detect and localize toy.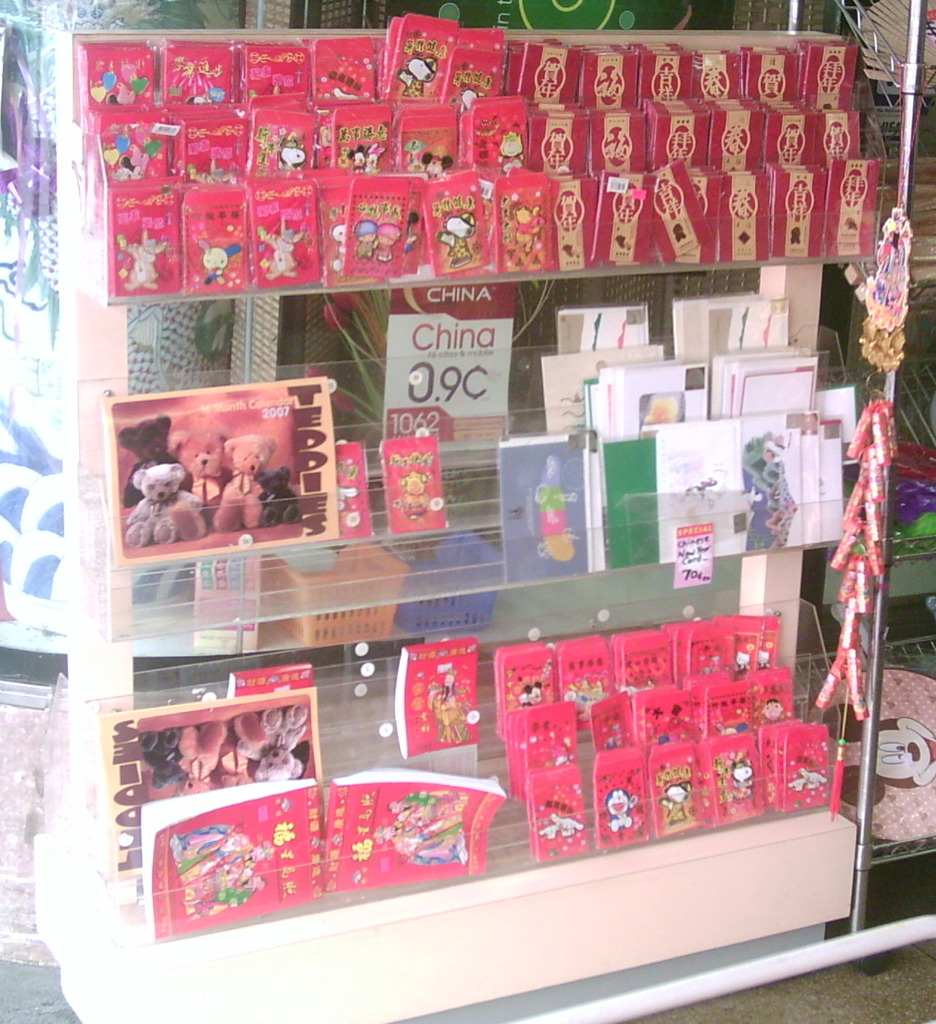
Localized at region(124, 415, 189, 506).
